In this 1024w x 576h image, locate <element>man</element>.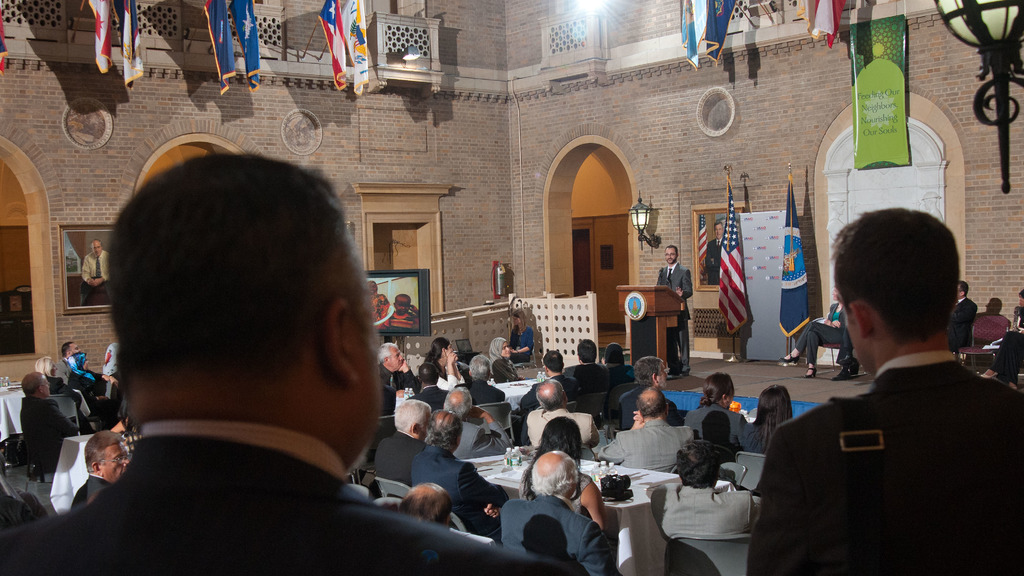
Bounding box: 499,449,625,575.
